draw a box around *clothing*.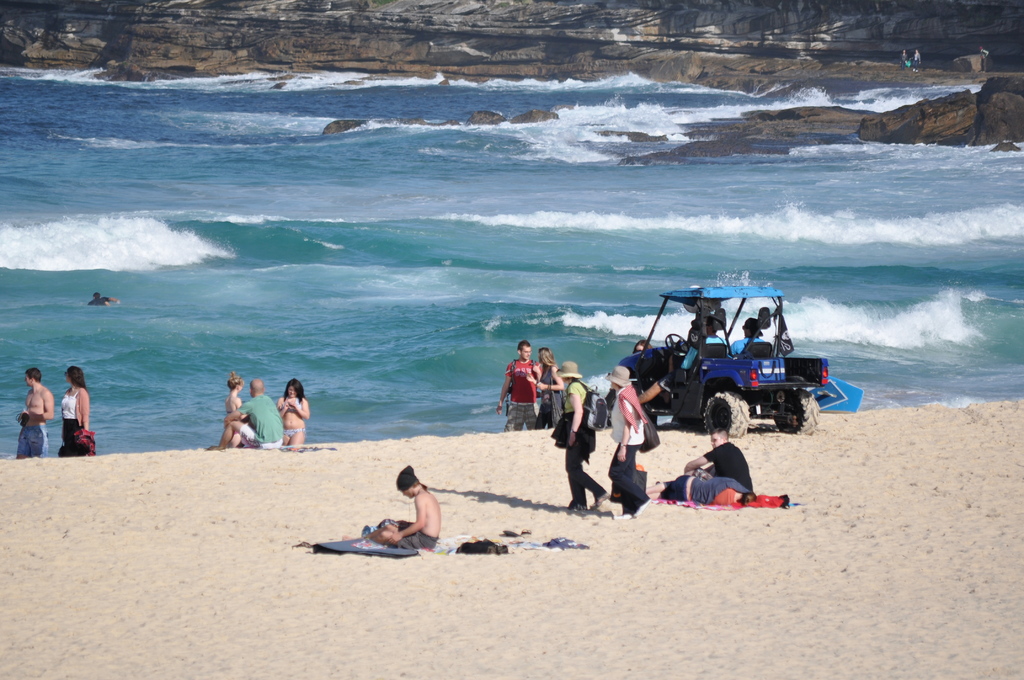
56, 384, 81, 446.
